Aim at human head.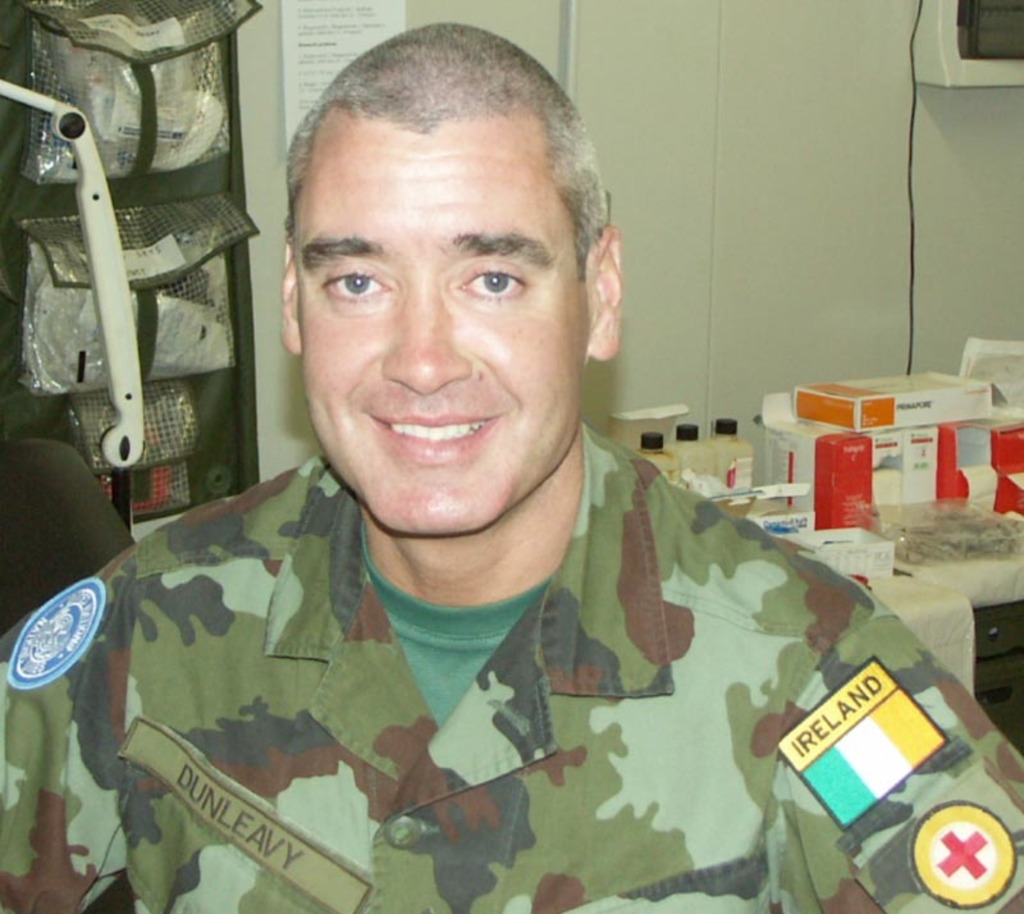
Aimed at [285, 27, 623, 422].
